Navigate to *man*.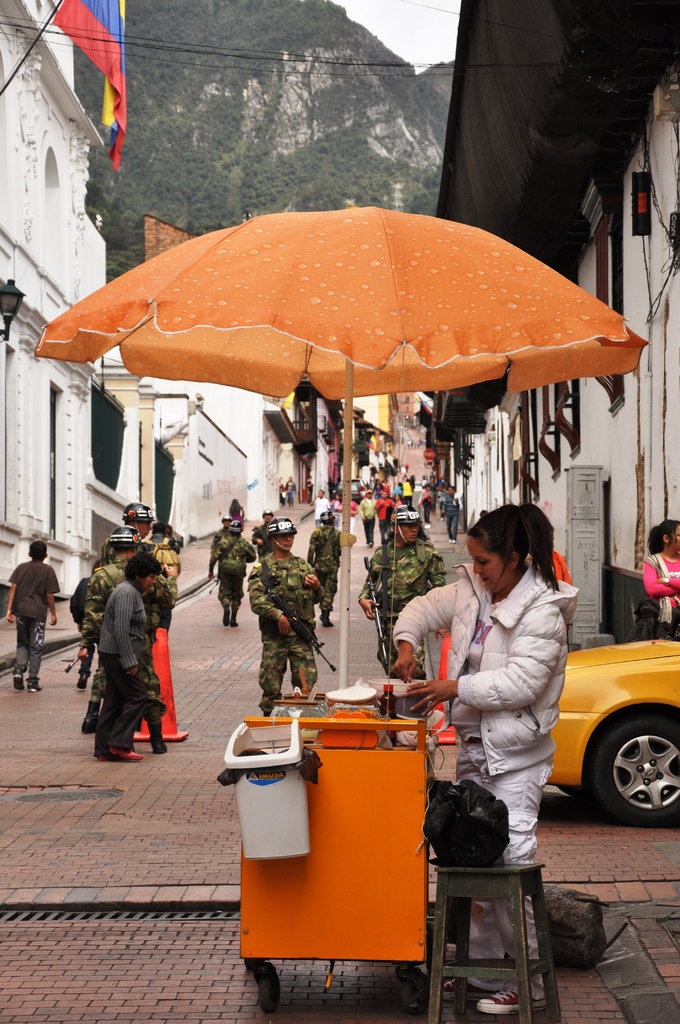
Navigation target: (left=209, top=518, right=258, bottom=628).
